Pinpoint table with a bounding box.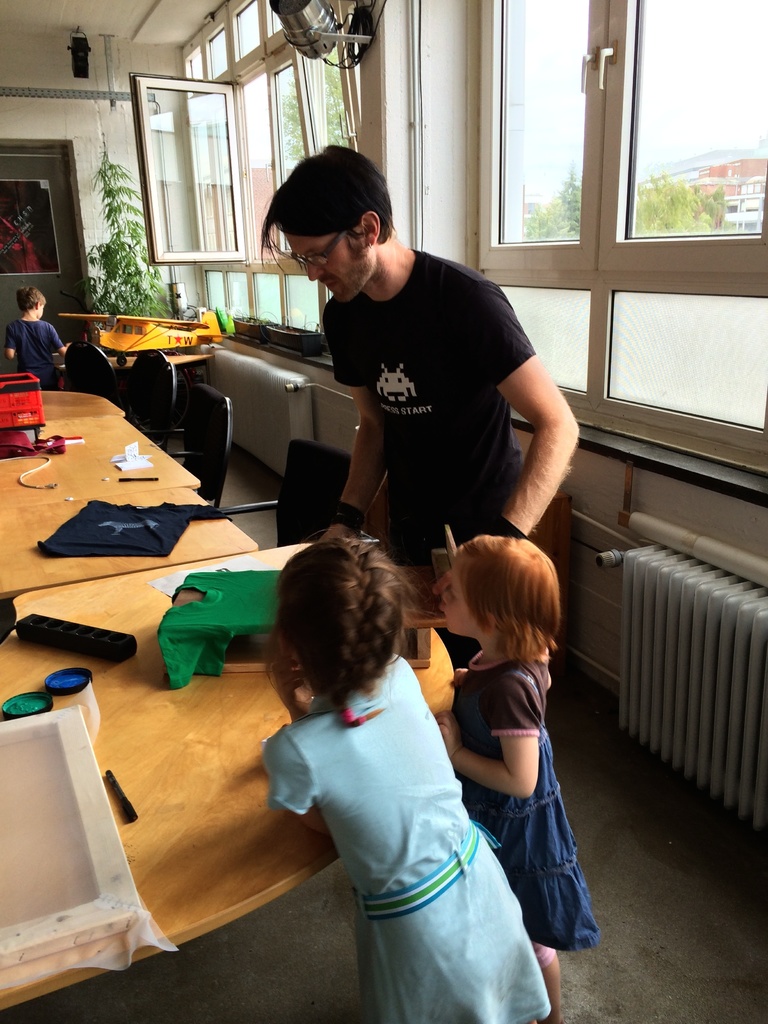
bbox=(56, 355, 212, 369).
